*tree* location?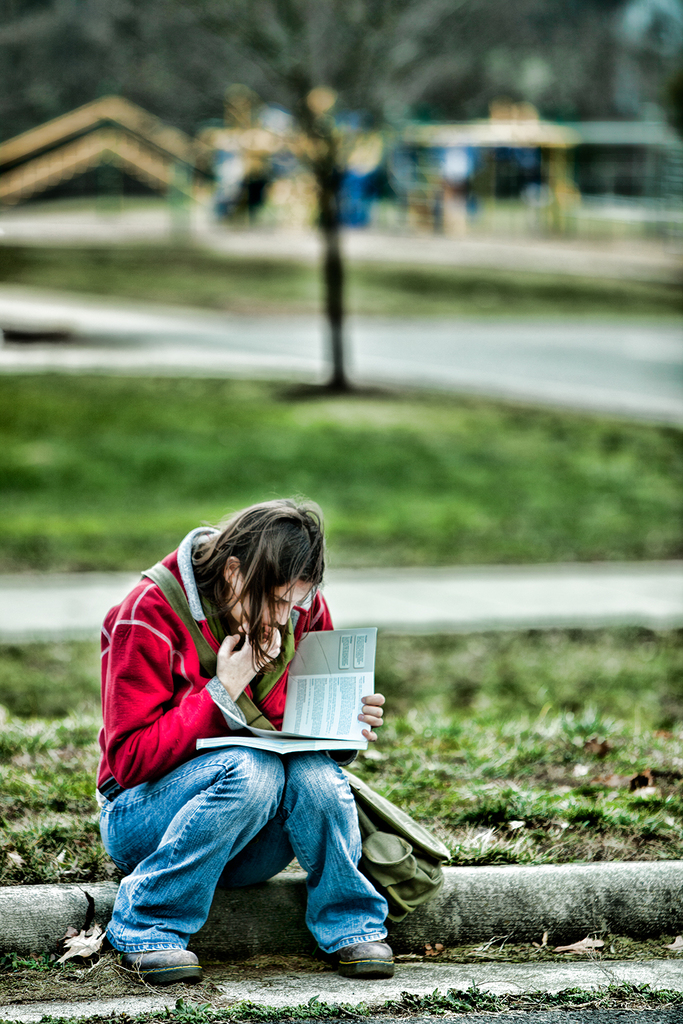
186 47 459 386
